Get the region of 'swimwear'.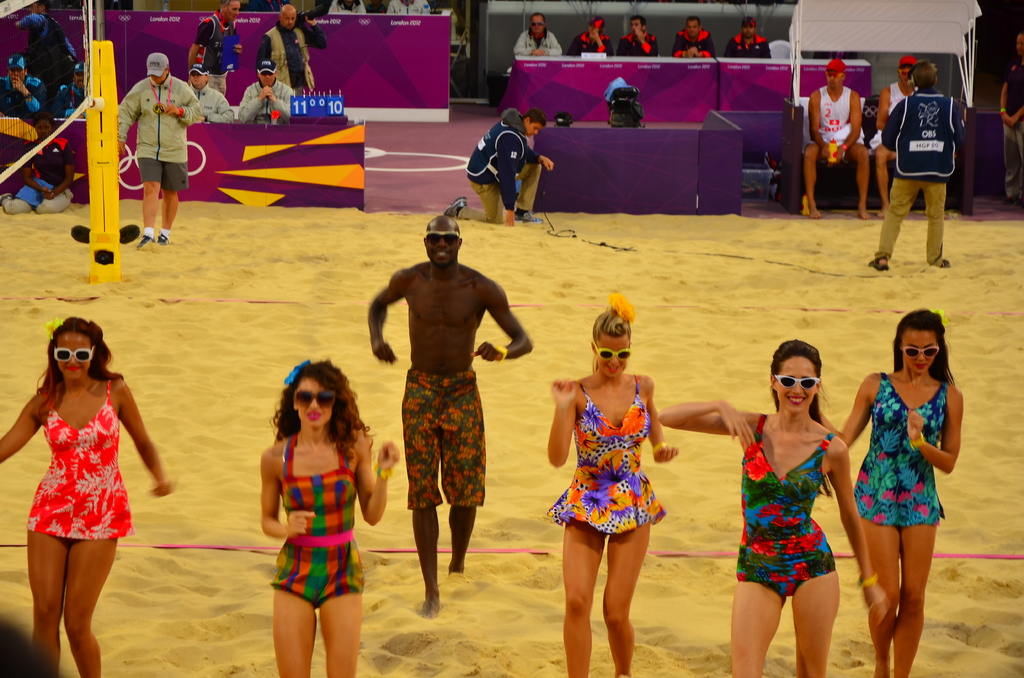
(left=737, top=411, right=844, bottom=603).
